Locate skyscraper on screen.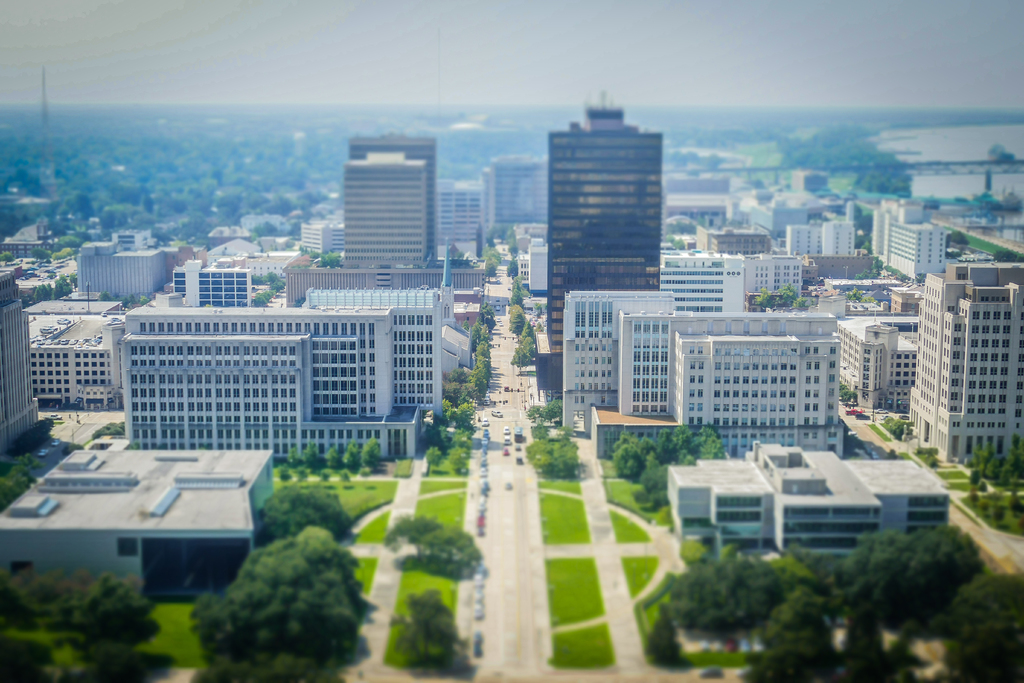
On screen at l=685, t=224, r=778, b=258.
